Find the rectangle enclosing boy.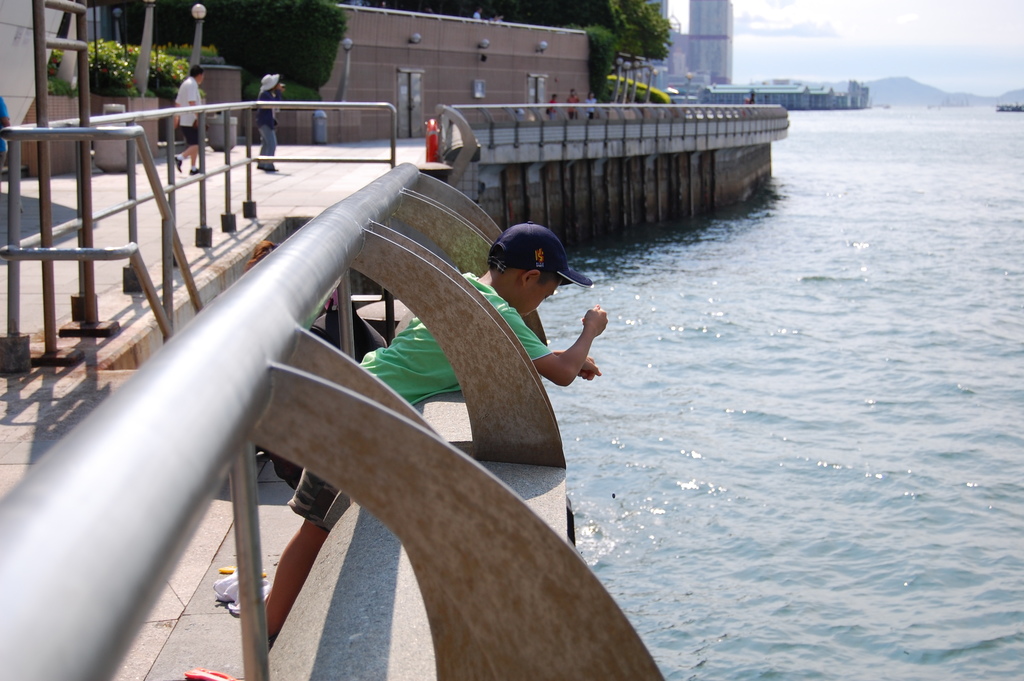
{"x1": 264, "y1": 218, "x2": 607, "y2": 643}.
